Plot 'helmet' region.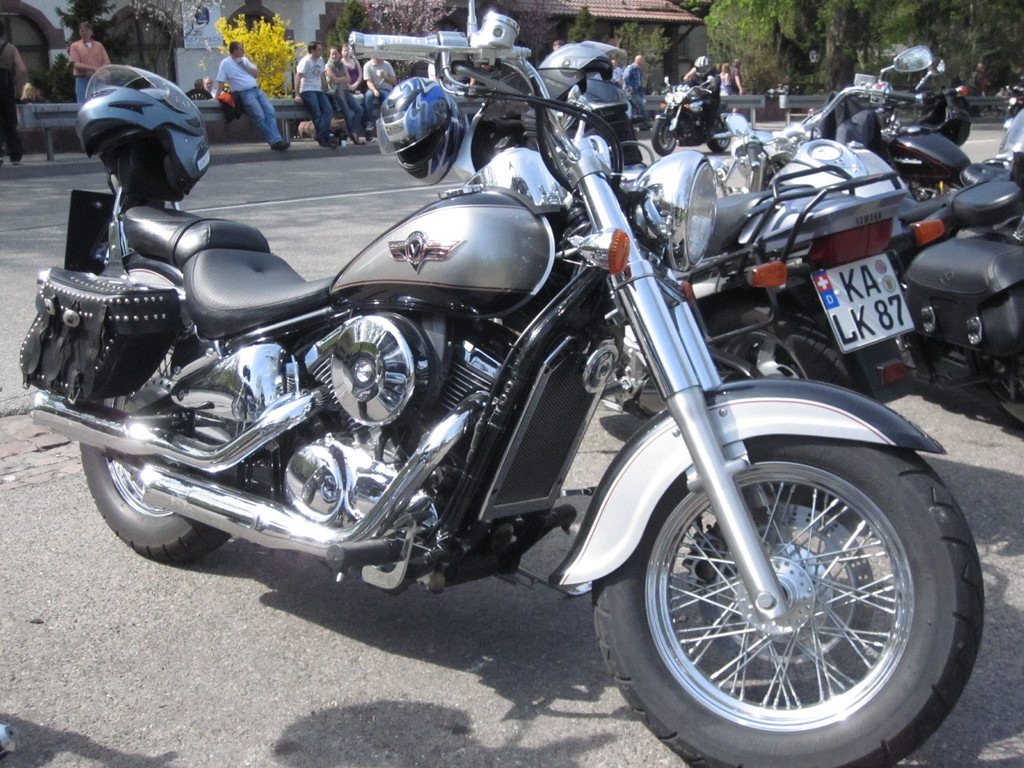
Plotted at box(692, 56, 719, 84).
